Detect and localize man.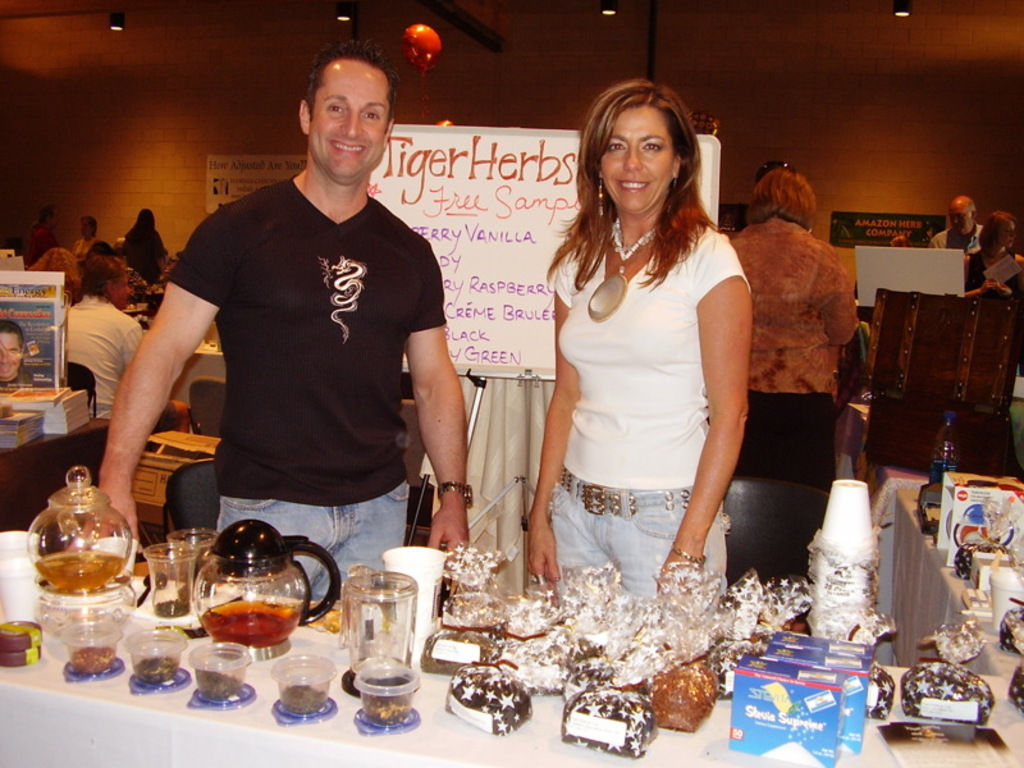
Localized at x1=17, y1=206, x2=61, y2=268.
